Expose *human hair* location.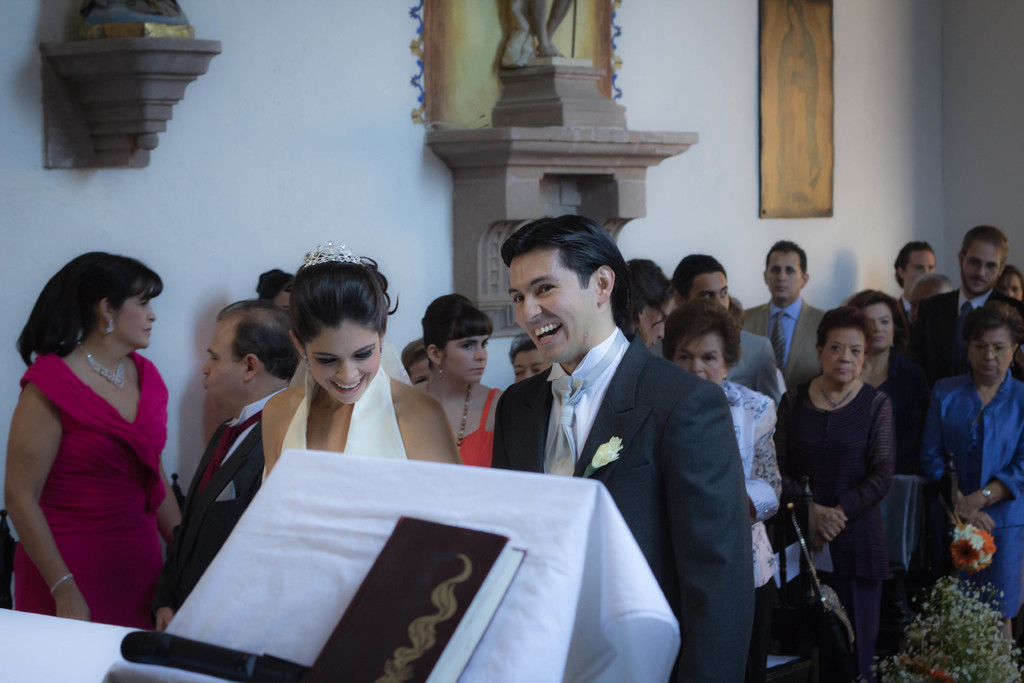
Exposed at 497,212,639,342.
